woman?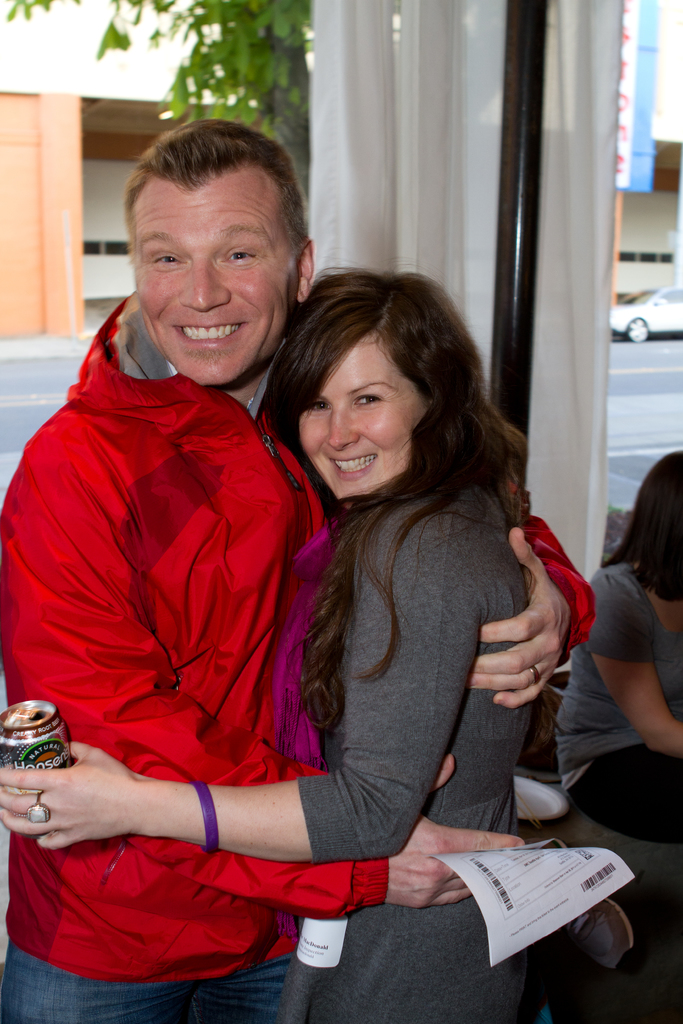
x1=552, y1=445, x2=682, y2=858
